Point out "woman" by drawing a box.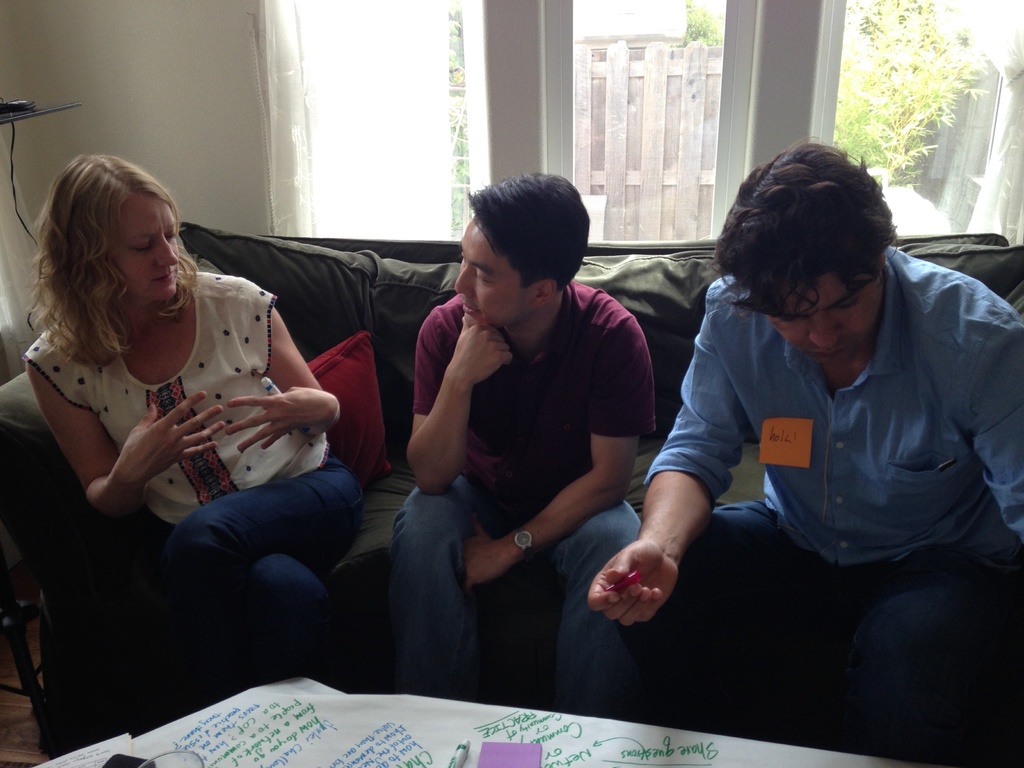
[10,154,370,668].
